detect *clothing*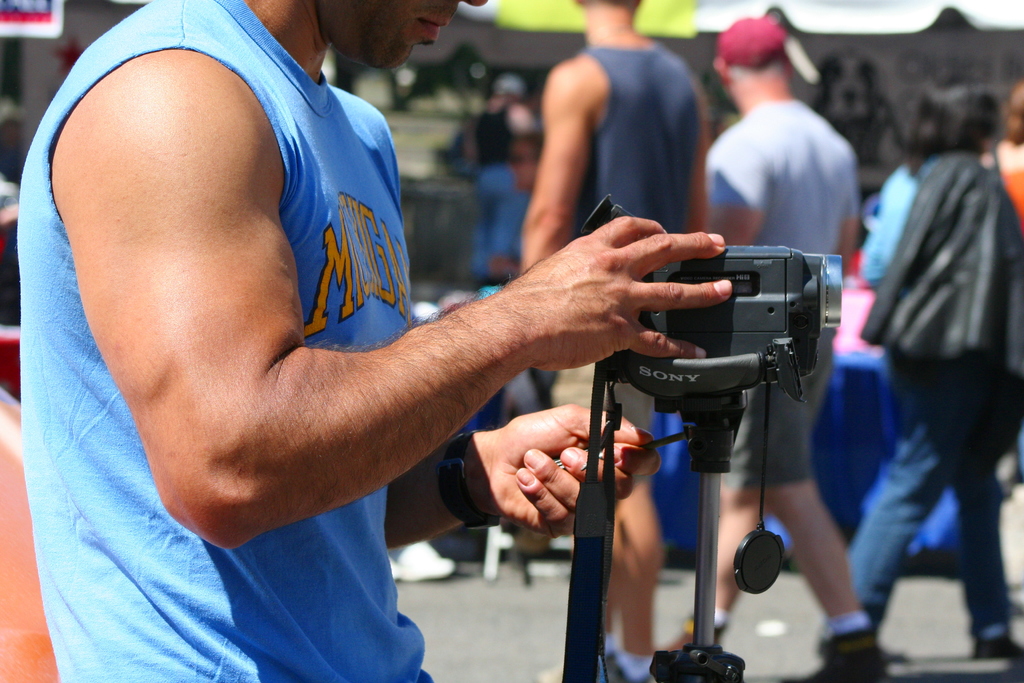
region(709, 101, 863, 490)
